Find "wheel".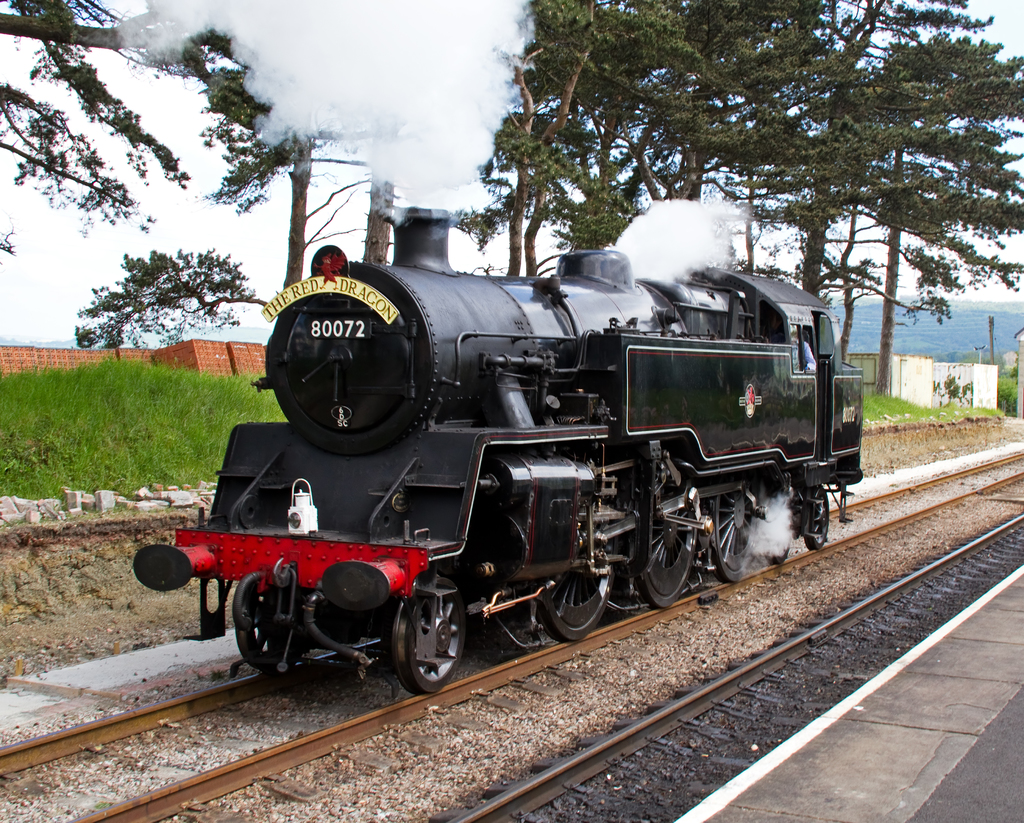
237, 584, 294, 673.
